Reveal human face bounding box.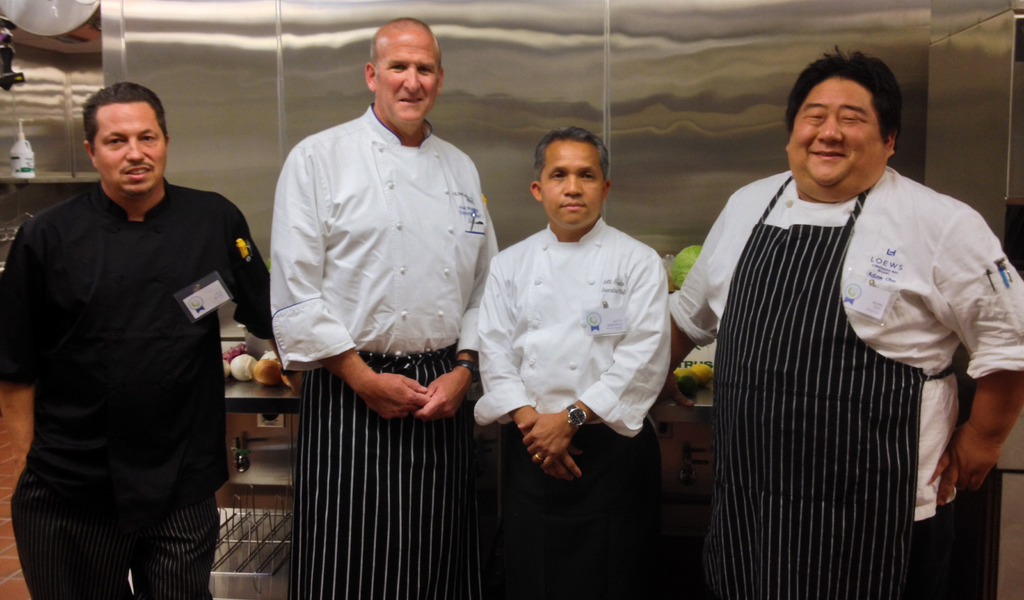
Revealed: [left=89, top=95, right=168, bottom=191].
